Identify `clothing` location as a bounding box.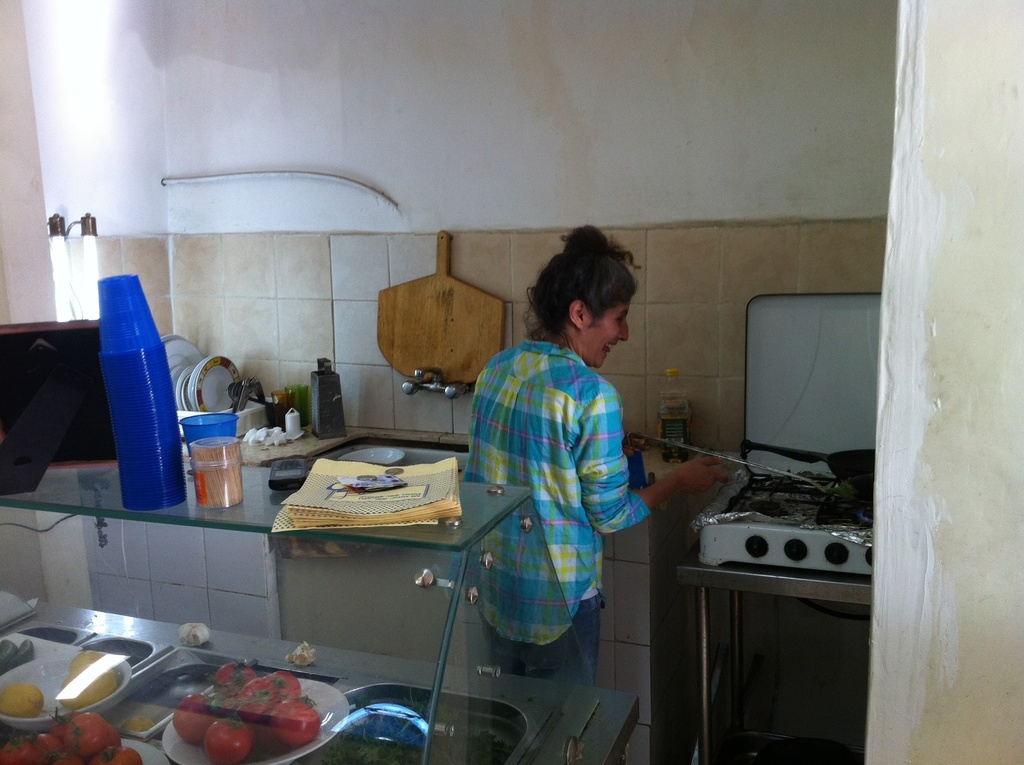
<region>462, 339, 652, 764</region>.
